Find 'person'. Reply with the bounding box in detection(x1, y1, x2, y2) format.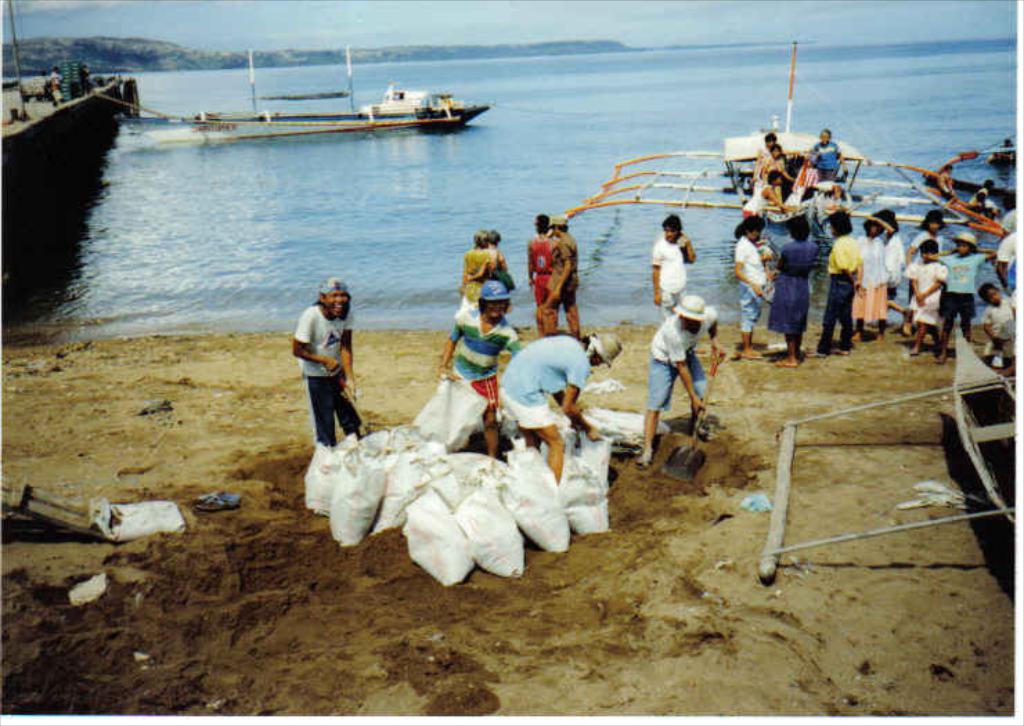
detection(500, 333, 625, 478).
